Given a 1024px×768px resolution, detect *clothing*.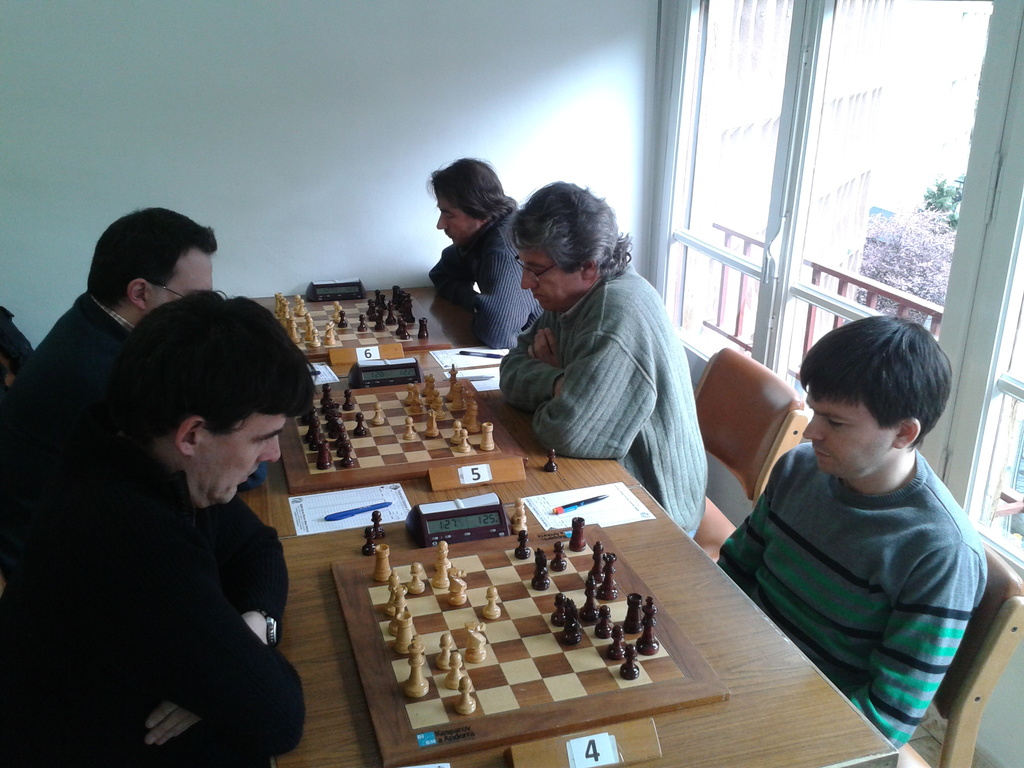
(x1=9, y1=420, x2=296, y2=767).
